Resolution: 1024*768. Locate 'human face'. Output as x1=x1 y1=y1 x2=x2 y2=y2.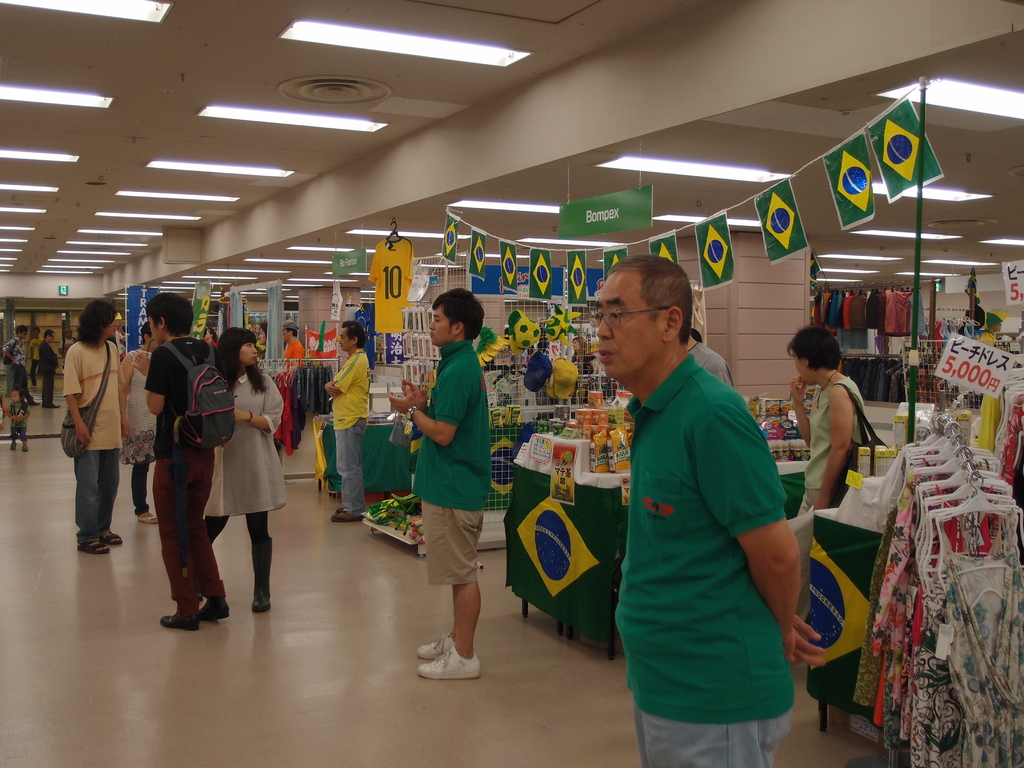
x1=236 y1=341 x2=259 y2=364.
